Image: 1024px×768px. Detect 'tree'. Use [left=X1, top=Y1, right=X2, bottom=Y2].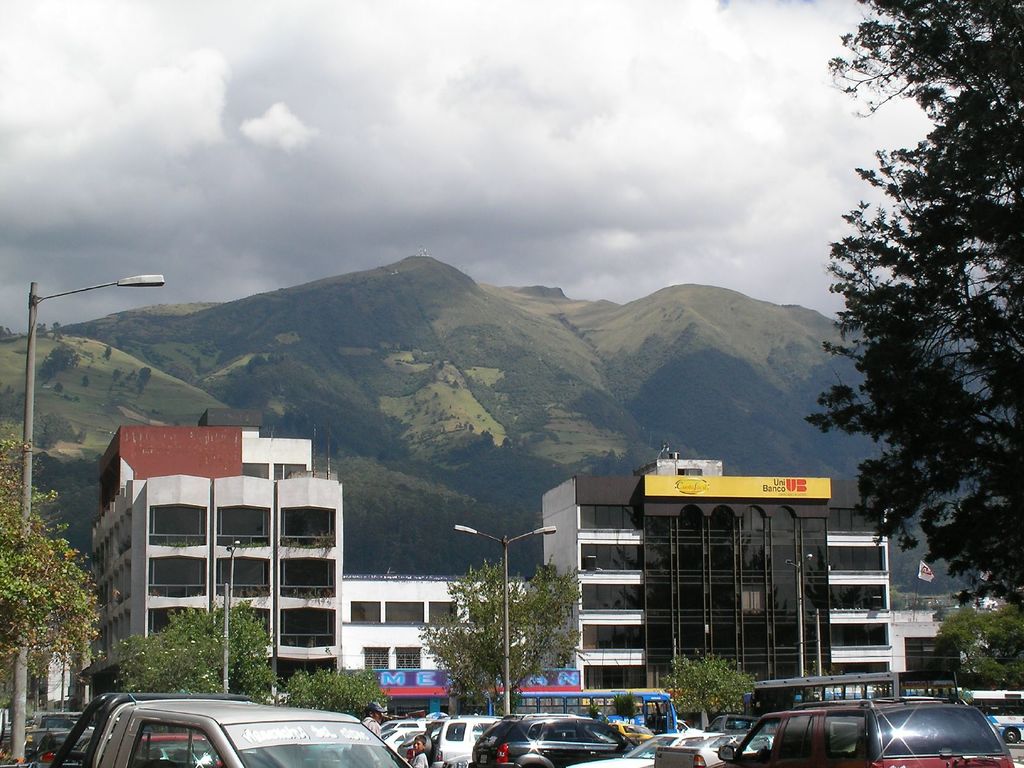
[left=287, top=664, right=390, bottom=720].
